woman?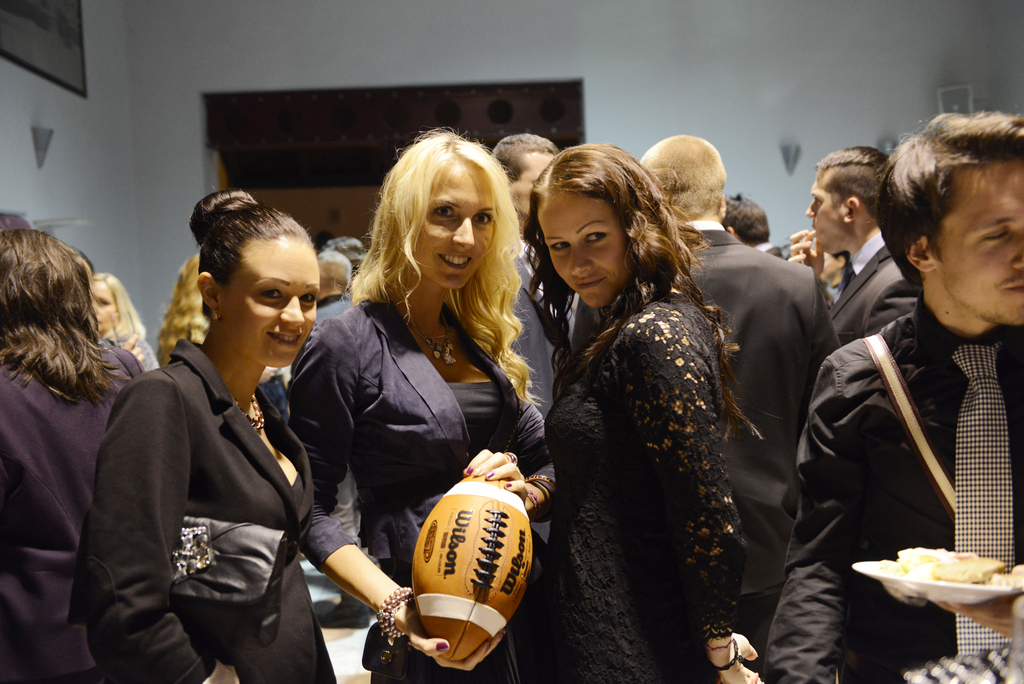
[0,229,132,683]
